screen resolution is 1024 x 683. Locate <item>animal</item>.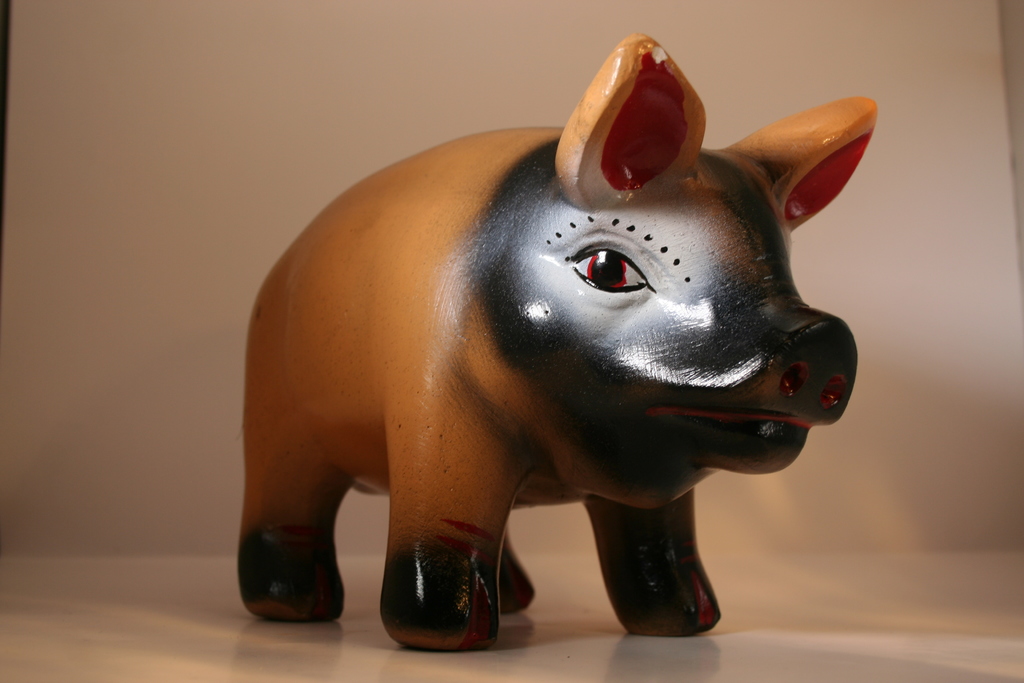
locate(232, 29, 880, 657).
